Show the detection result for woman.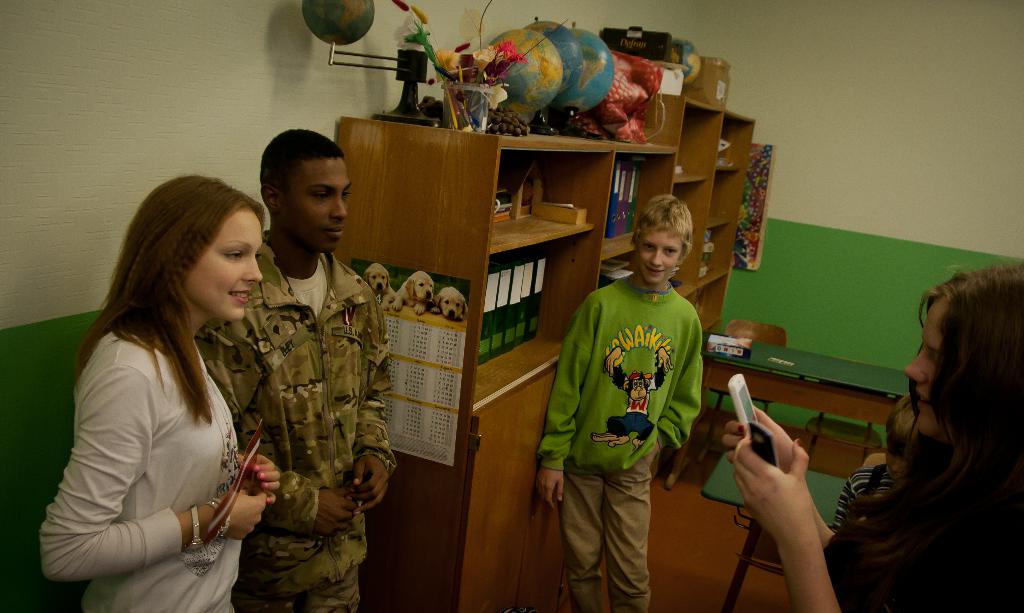
721/256/1023/612.
